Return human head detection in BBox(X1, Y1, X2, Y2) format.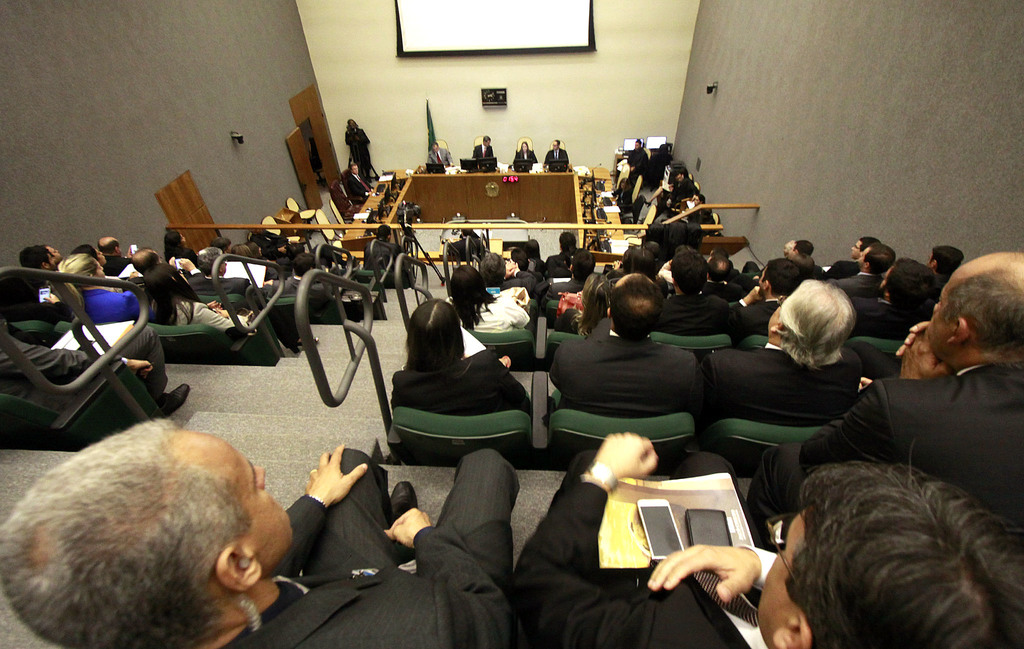
BBox(791, 253, 813, 279).
